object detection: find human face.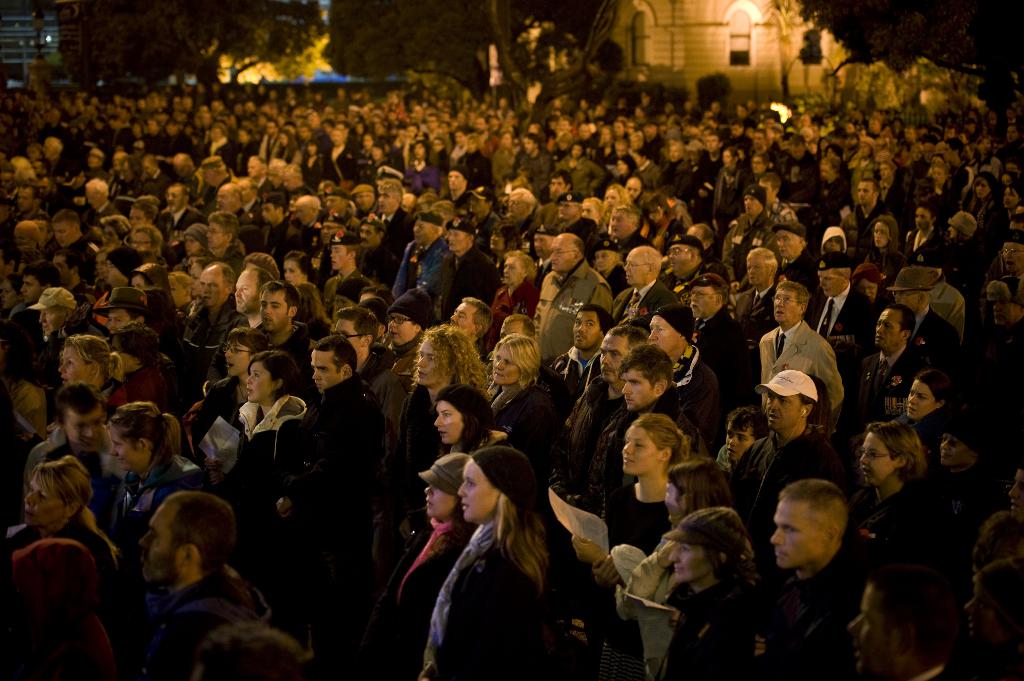
x1=198, y1=267, x2=225, y2=304.
